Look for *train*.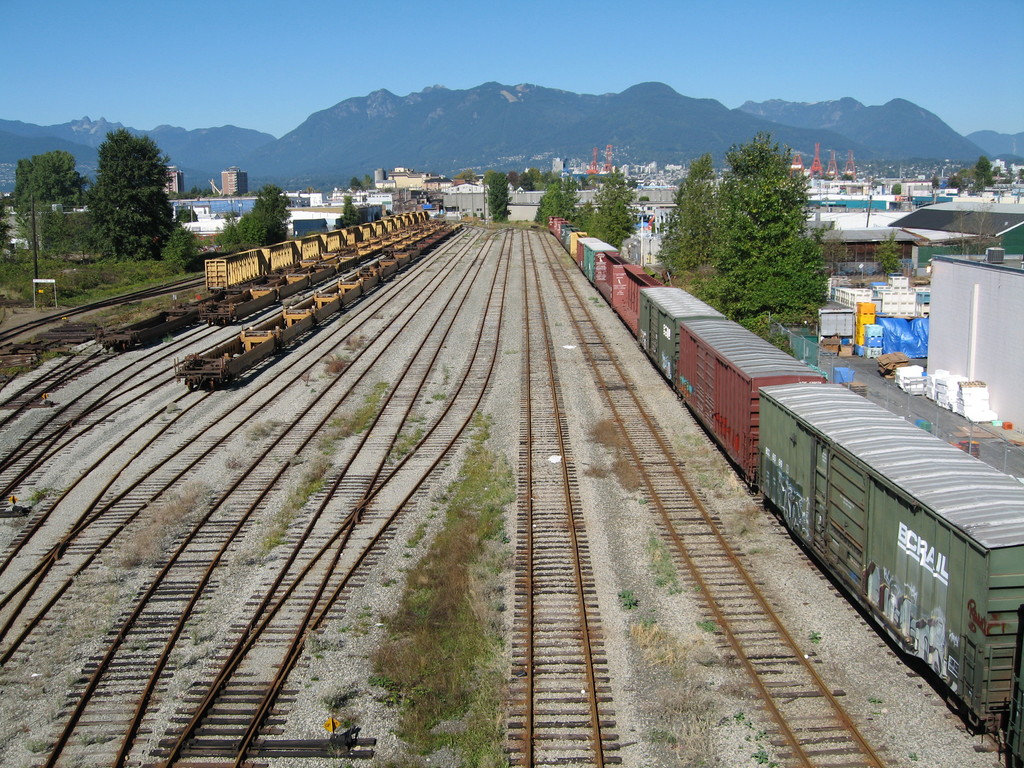
Found: region(547, 211, 1023, 767).
